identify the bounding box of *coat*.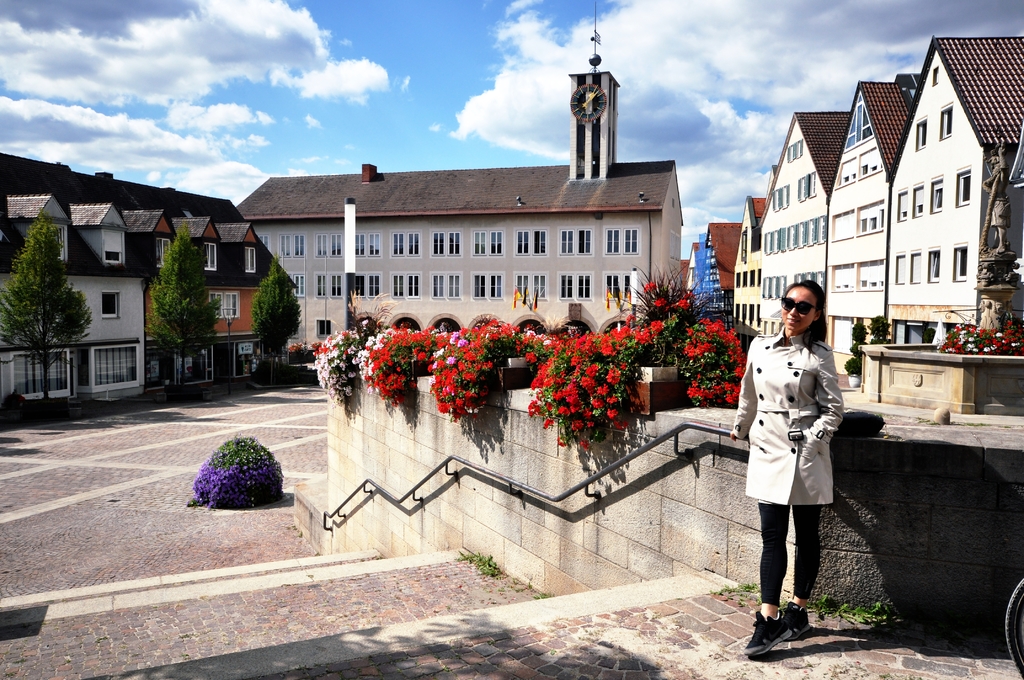
bbox(748, 308, 852, 537).
